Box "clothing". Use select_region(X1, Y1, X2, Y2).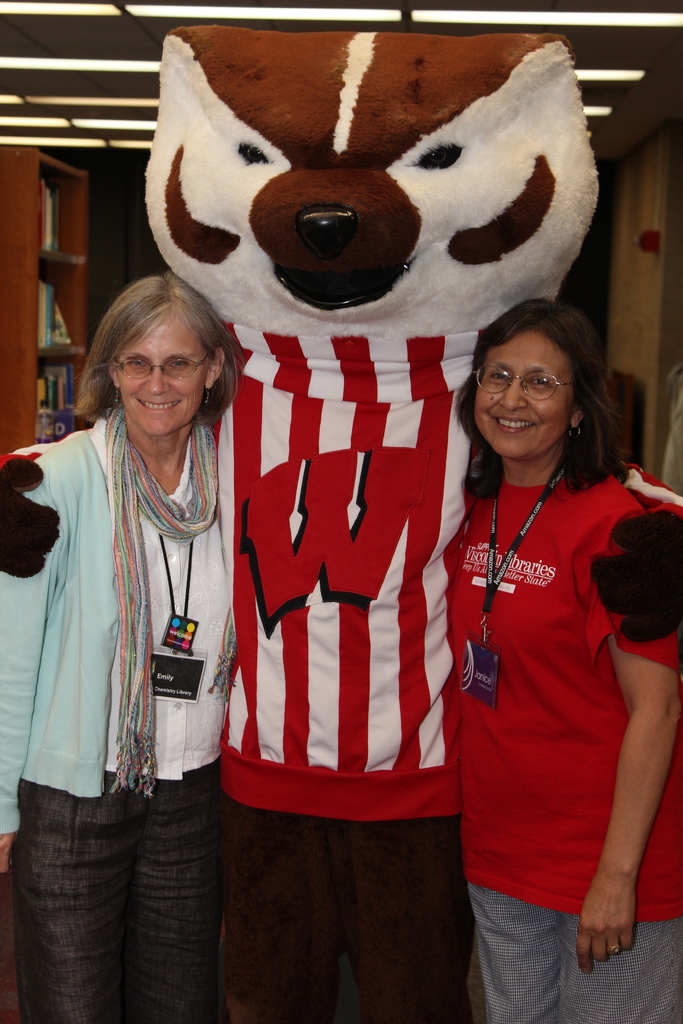
select_region(447, 467, 682, 1023).
